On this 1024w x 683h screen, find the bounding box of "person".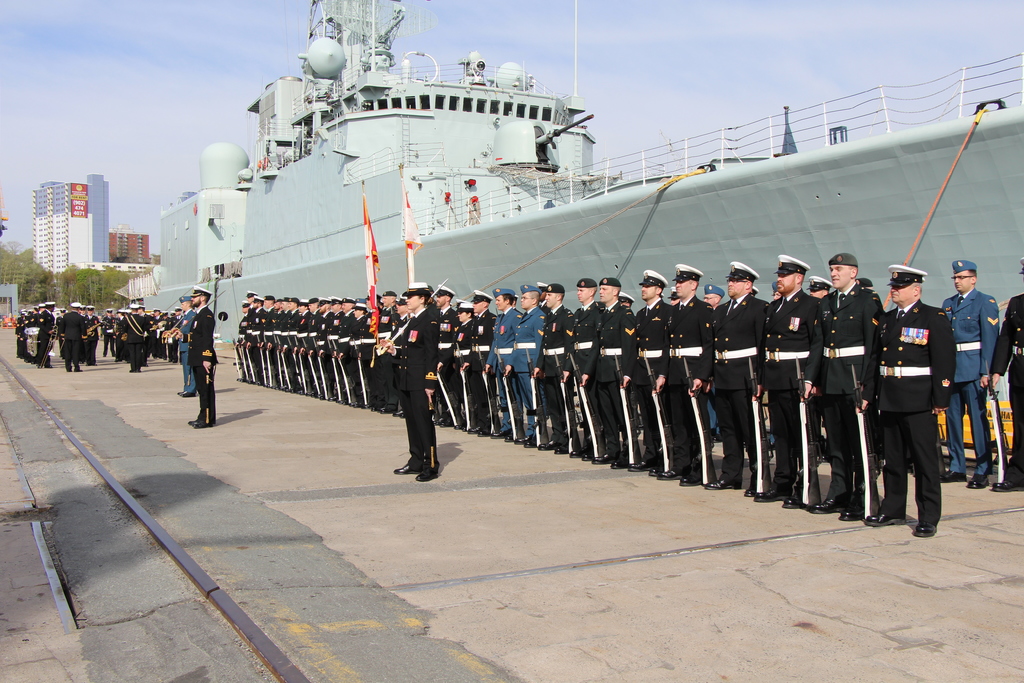
Bounding box: [990,248,1023,494].
